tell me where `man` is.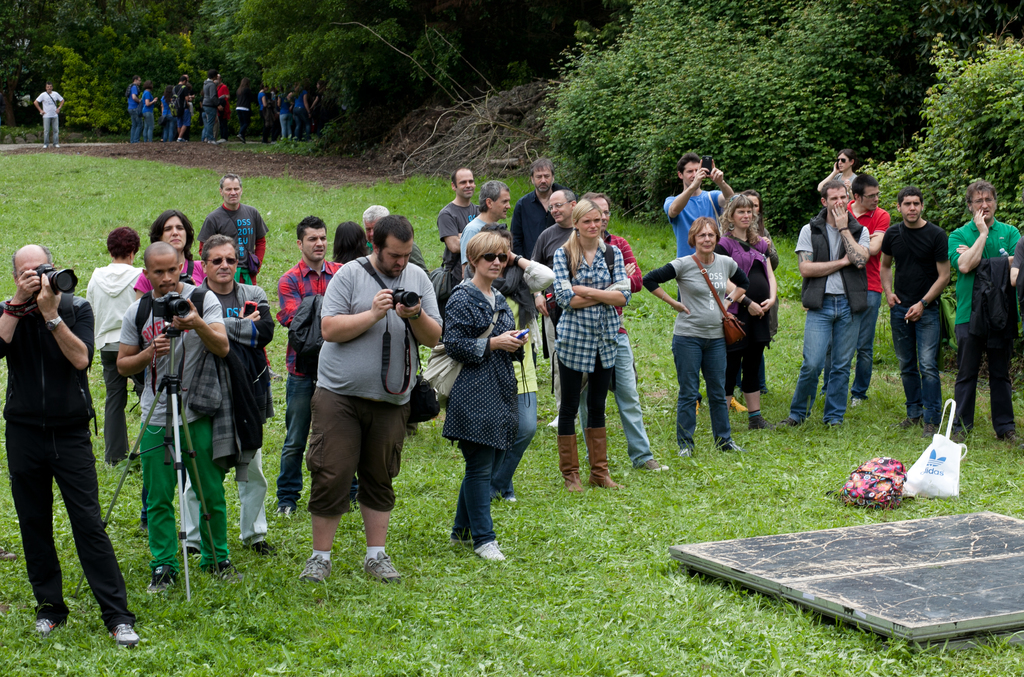
`man` is at <box>876,186,947,429</box>.
